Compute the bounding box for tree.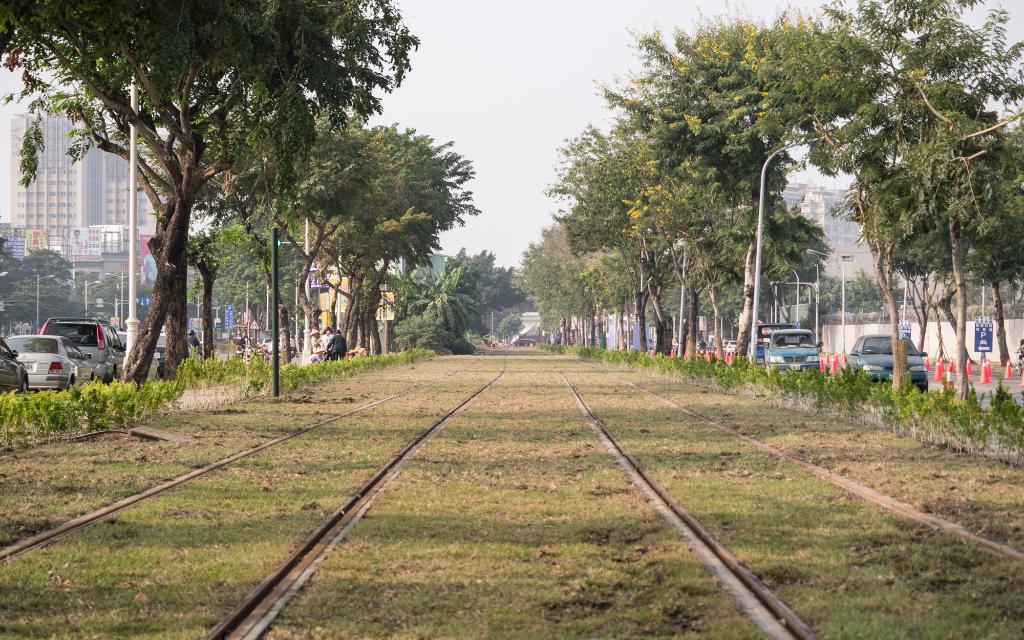
pyautogui.locateOnScreen(540, 134, 707, 374).
